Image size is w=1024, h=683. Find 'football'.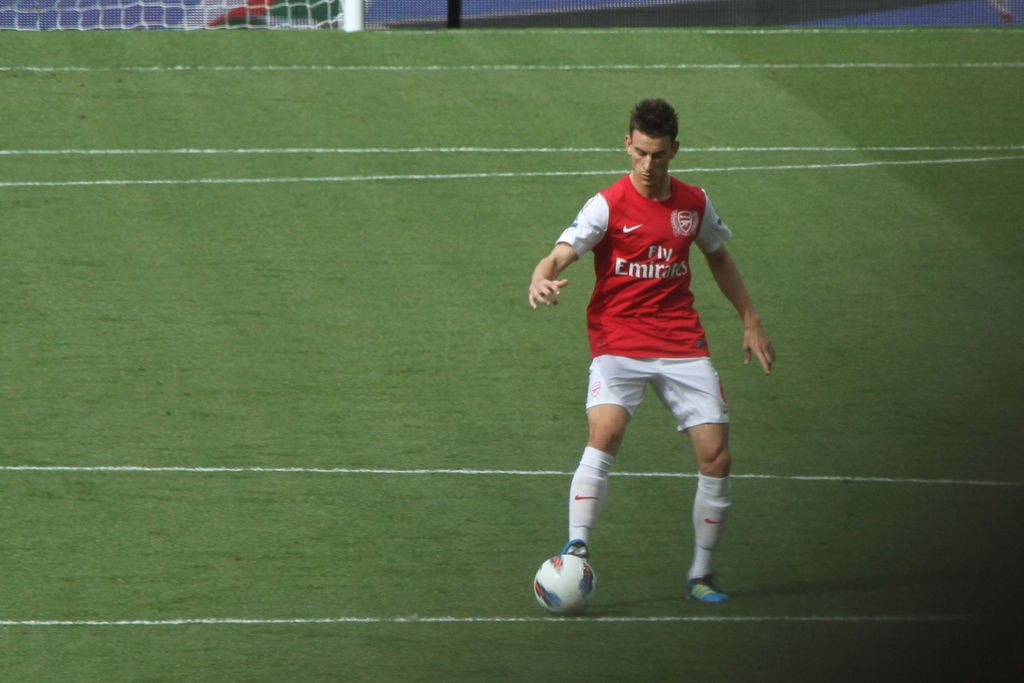
{"left": 532, "top": 554, "right": 596, "bottom": 614}.
